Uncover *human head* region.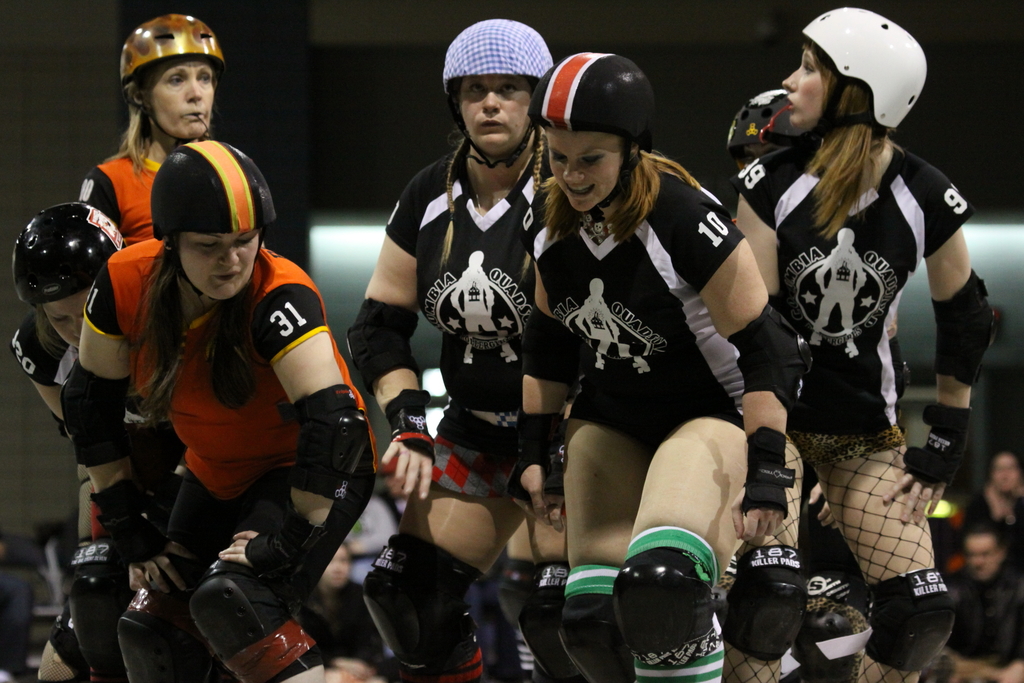
Uncovered: l=724, t=83, r=801, b=169.
